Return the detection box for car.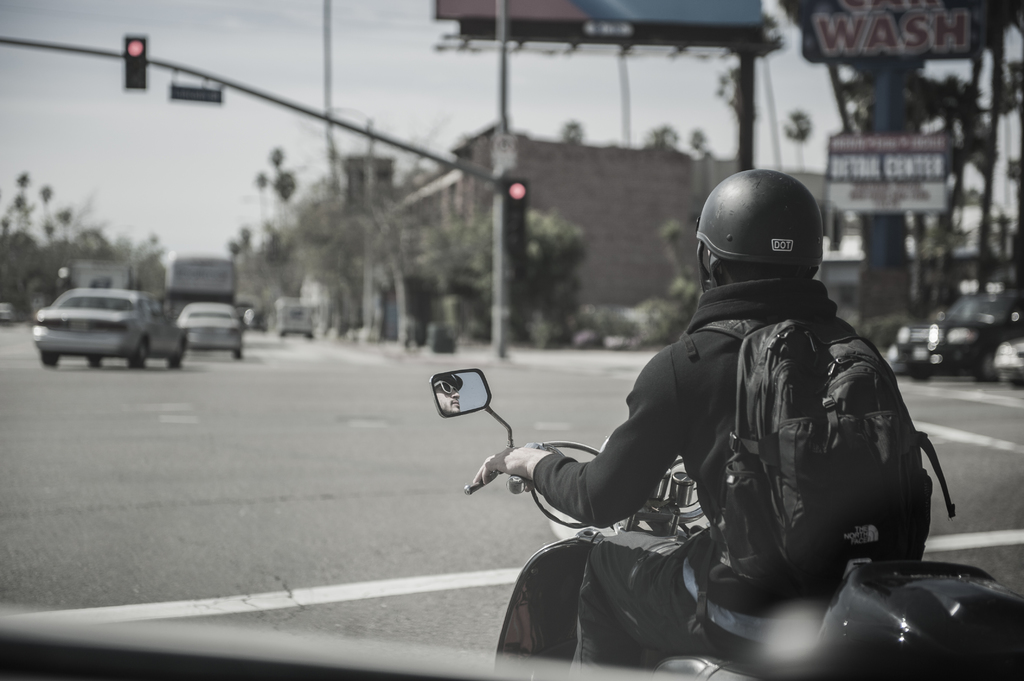
box=[891, 282, 1023, 384].
